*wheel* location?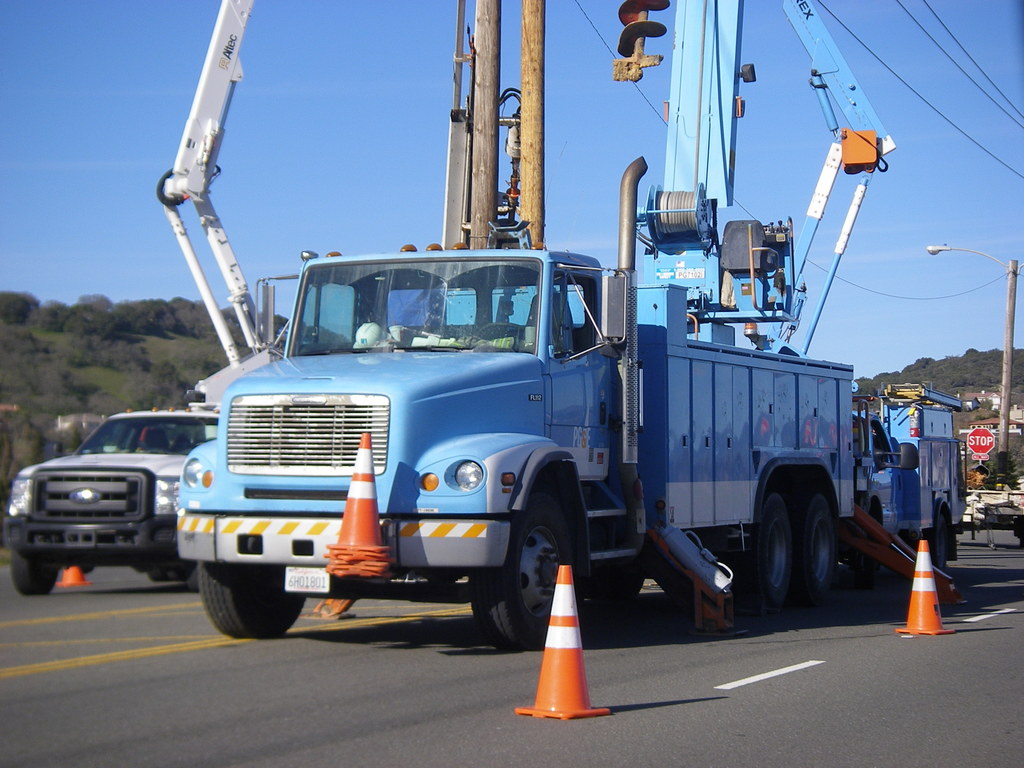
141 554 183 582
